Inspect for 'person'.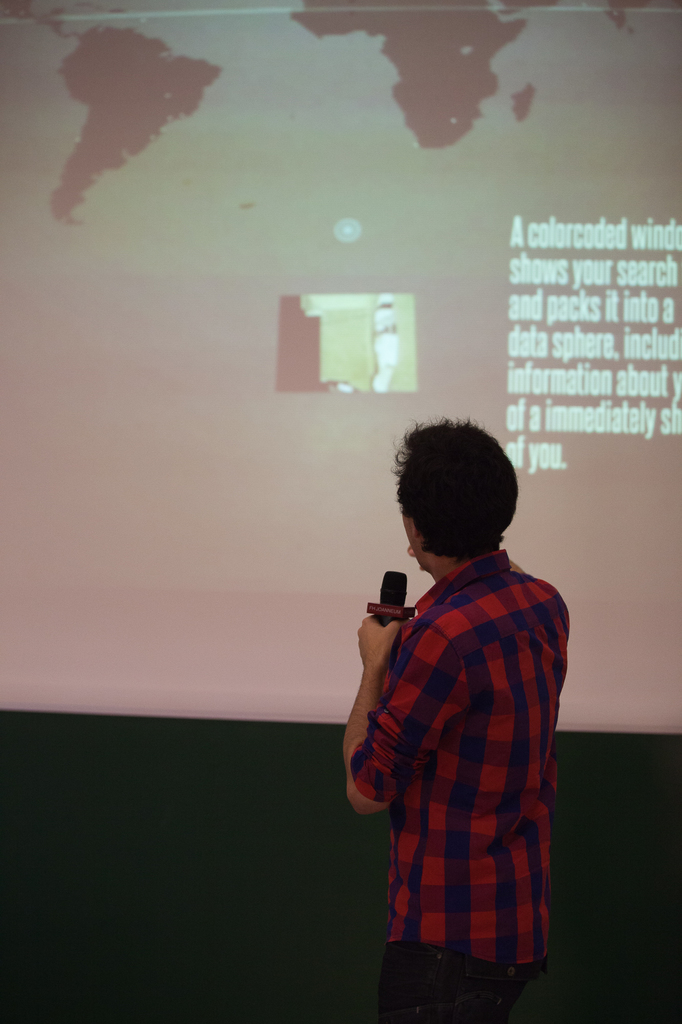
Inspection: bbox(343, 409, 577, 1023).
